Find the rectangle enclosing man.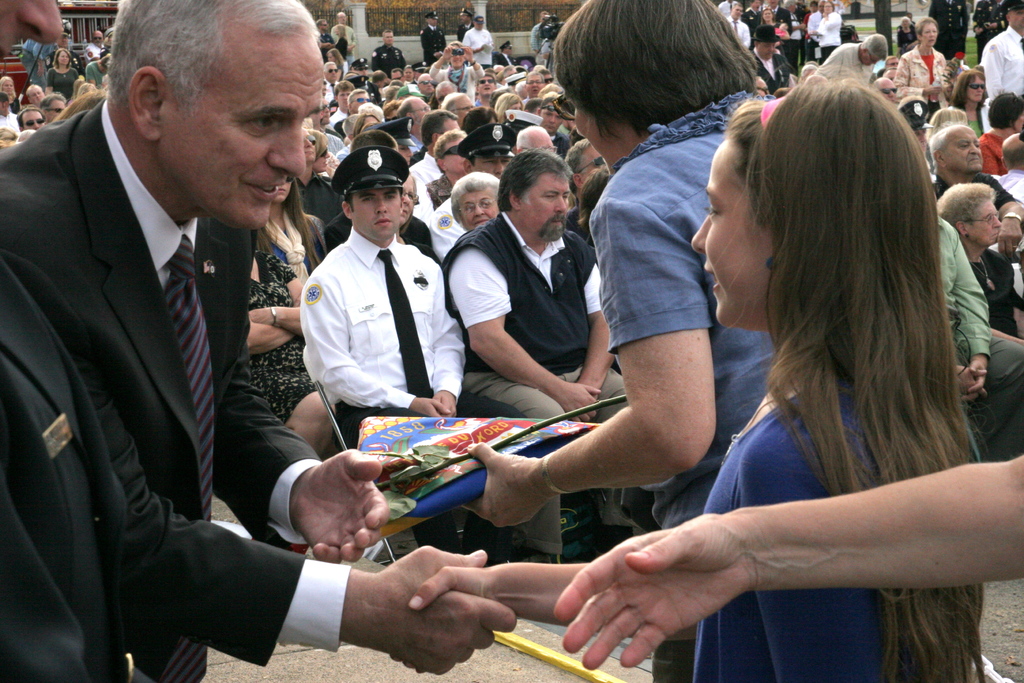
bbox=[324, 60, 344, 103].
